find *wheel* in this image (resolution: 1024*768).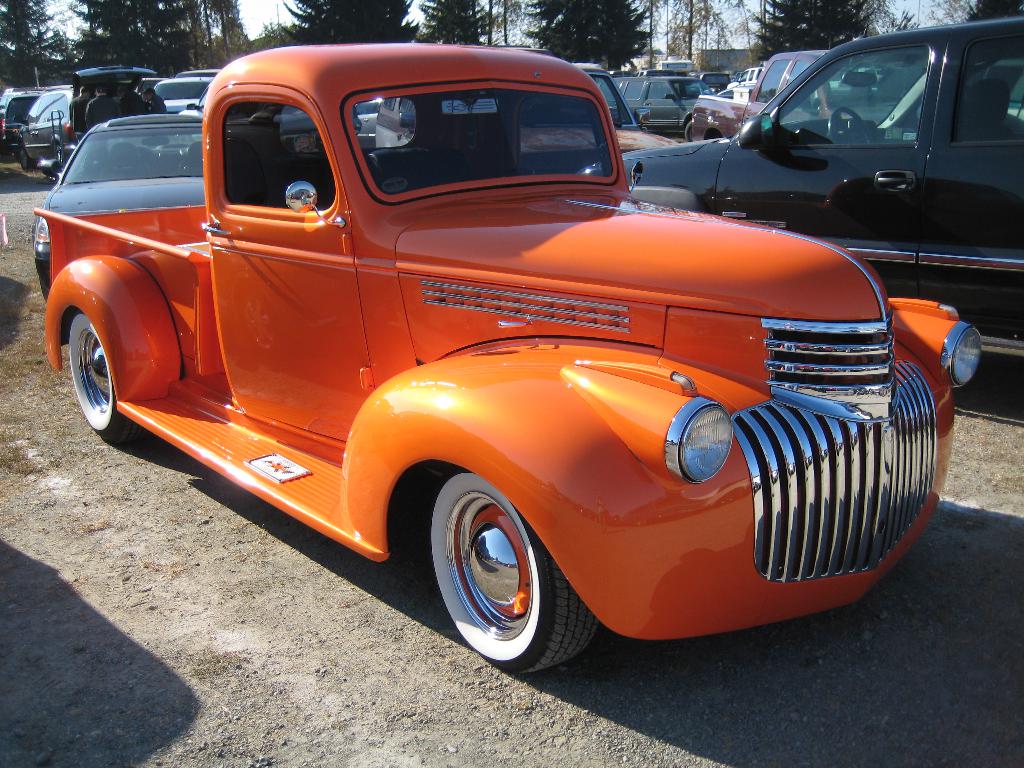
region(17, 145, 35, 171).
